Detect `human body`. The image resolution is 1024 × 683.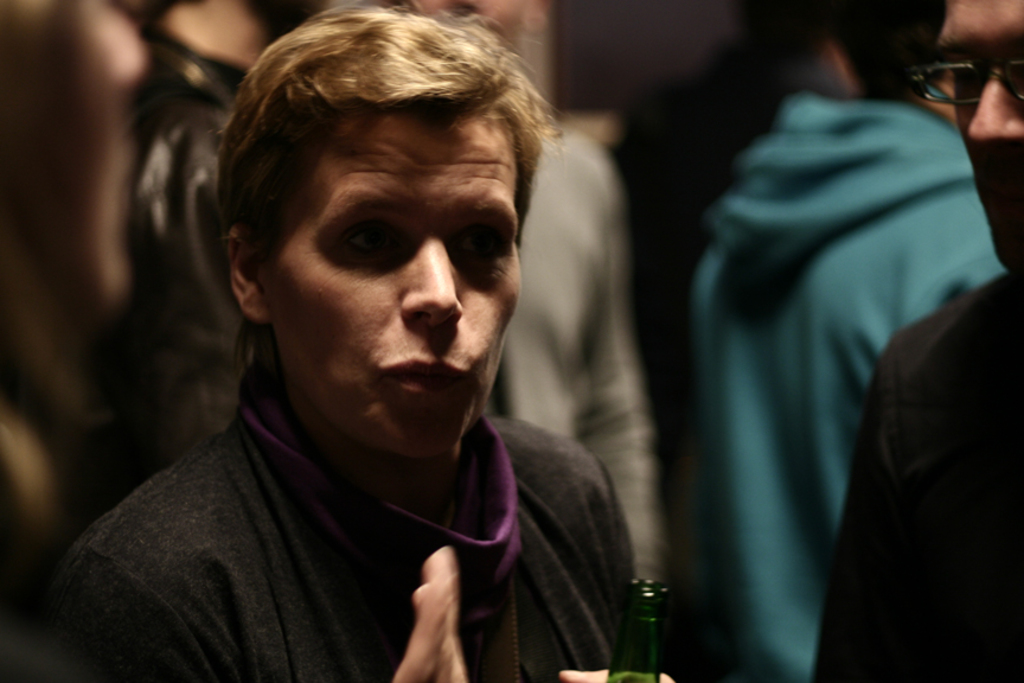
x1=0 y1=365 x2=667 y2=682.
